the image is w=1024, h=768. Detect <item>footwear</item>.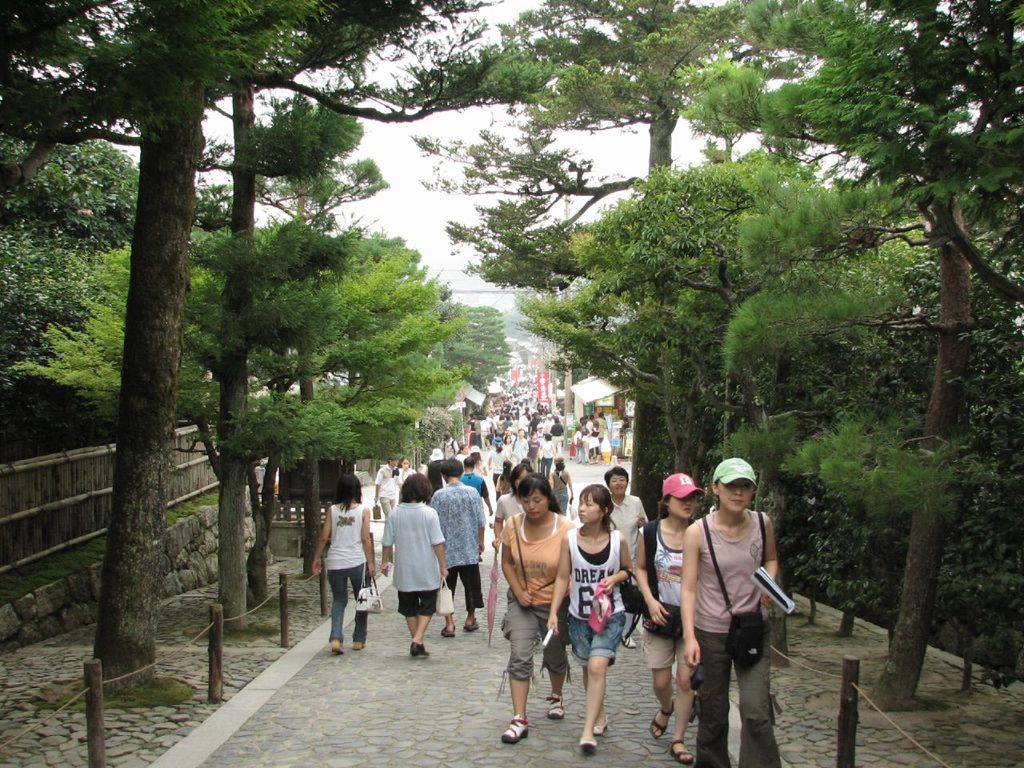
Detection: locate(678, 742, 696, 767).
